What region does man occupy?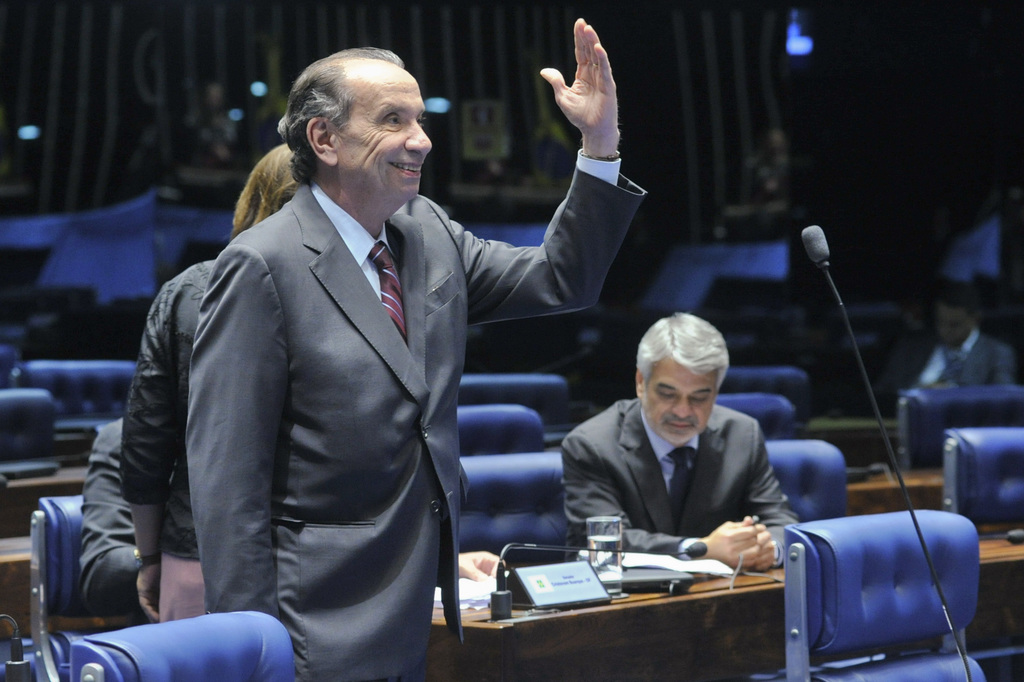
x1=560, y1=309, x2=797, y2=568.
